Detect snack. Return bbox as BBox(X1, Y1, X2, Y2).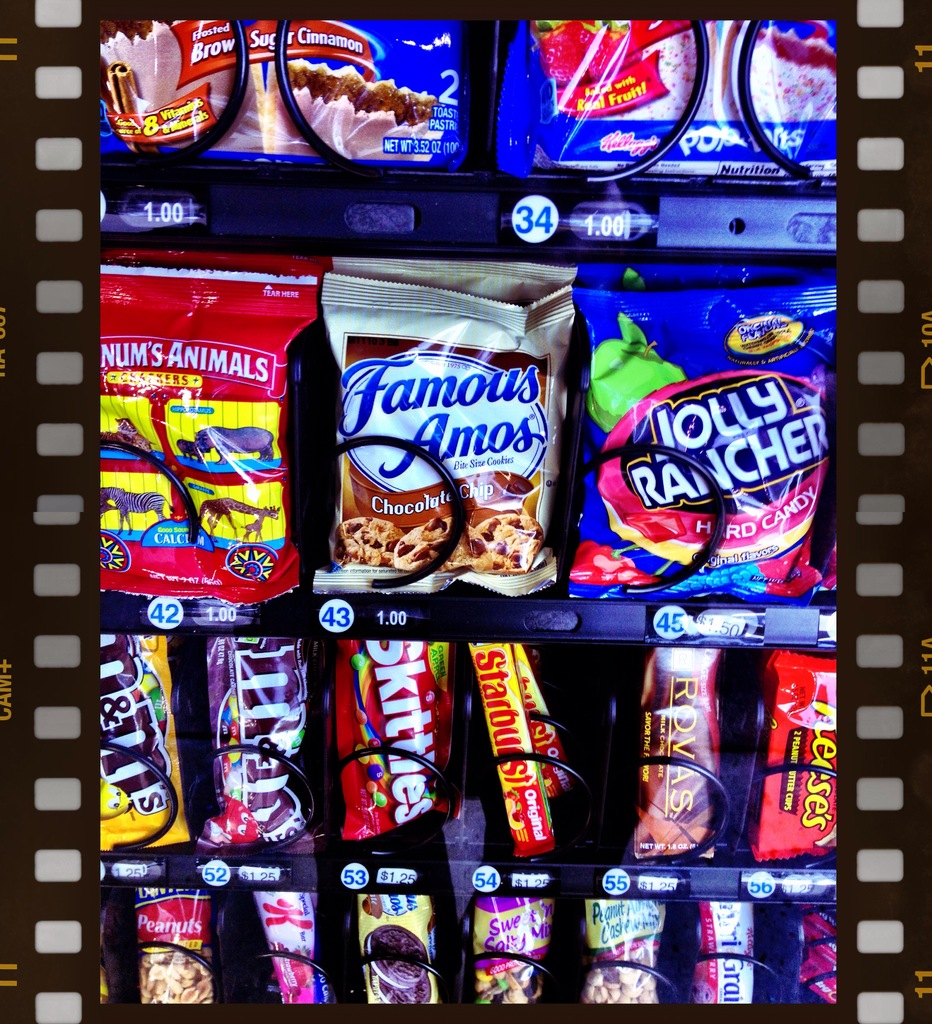
BBox(691, 904, 752, 1002).
